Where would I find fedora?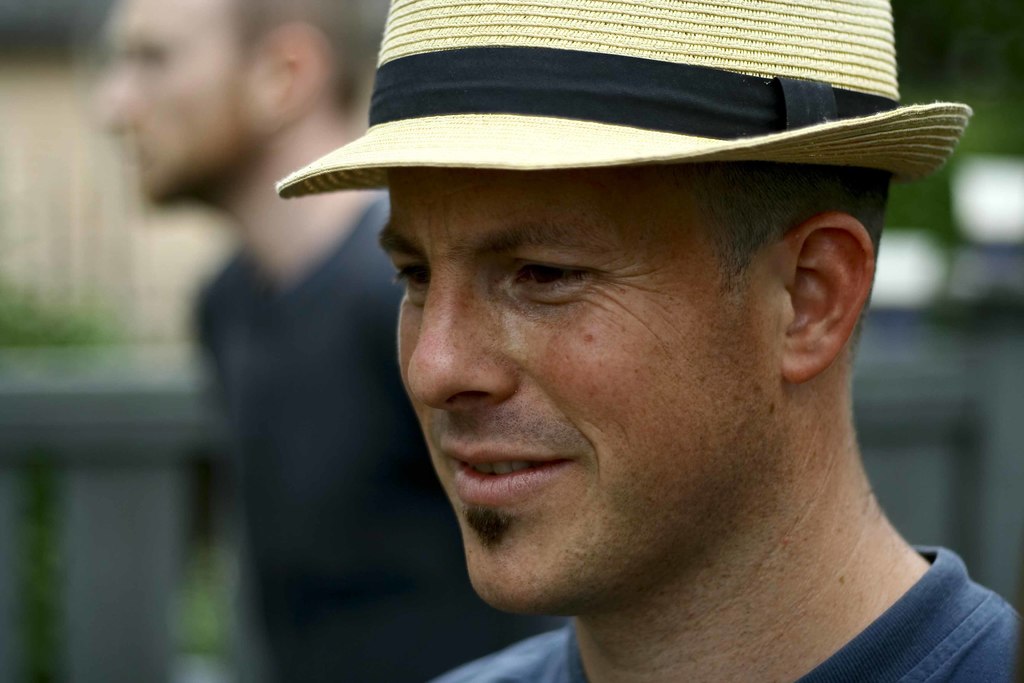
At left=278, top=0, right=975, bottom=191.
